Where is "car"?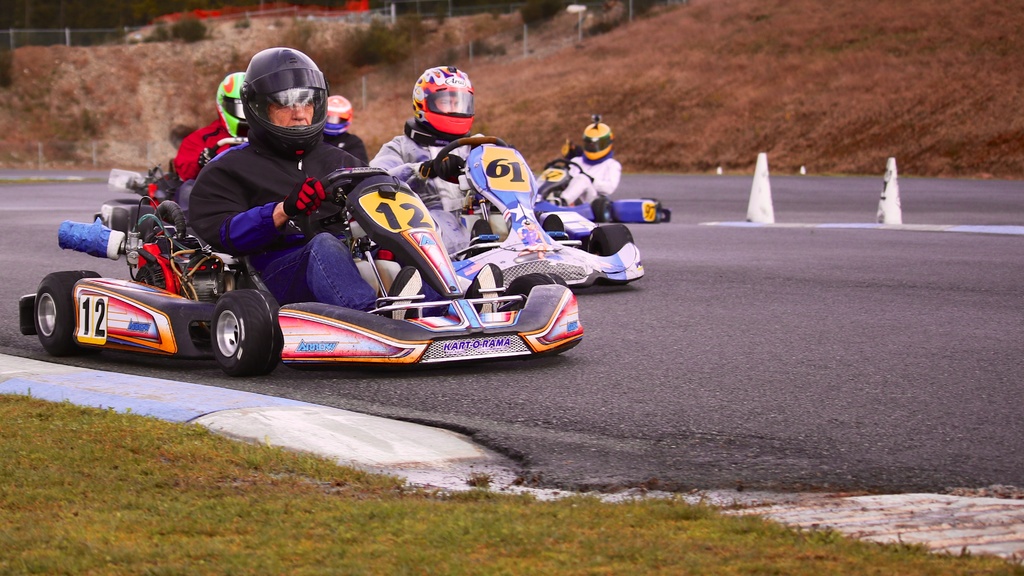
19, 175, 583, 374.
